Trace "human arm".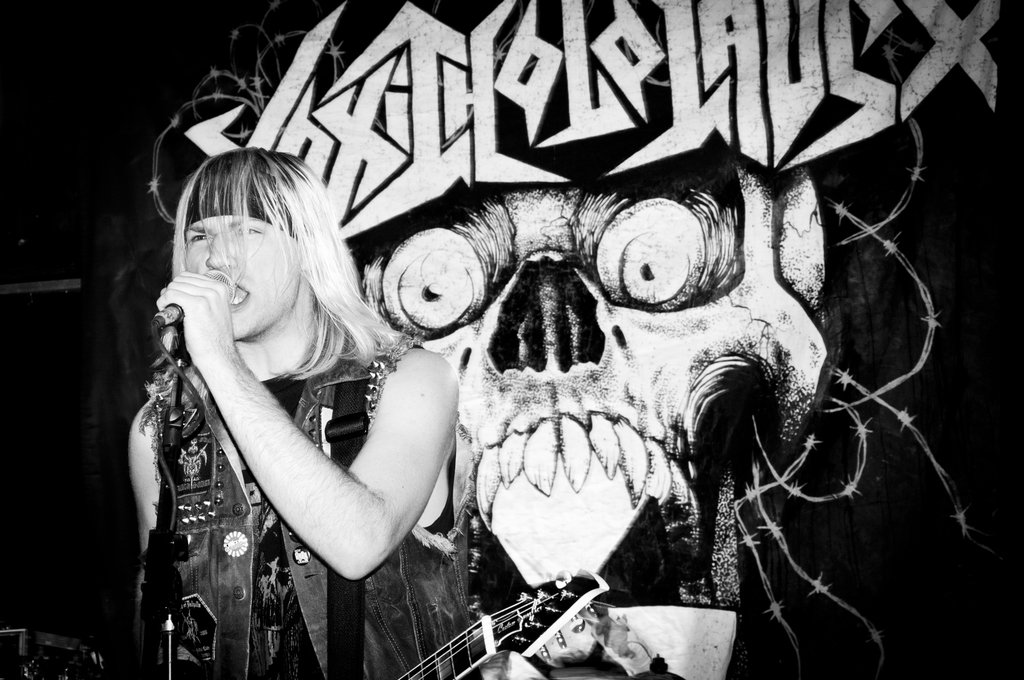
Traced to select_region(123, 389, 163, 613).
